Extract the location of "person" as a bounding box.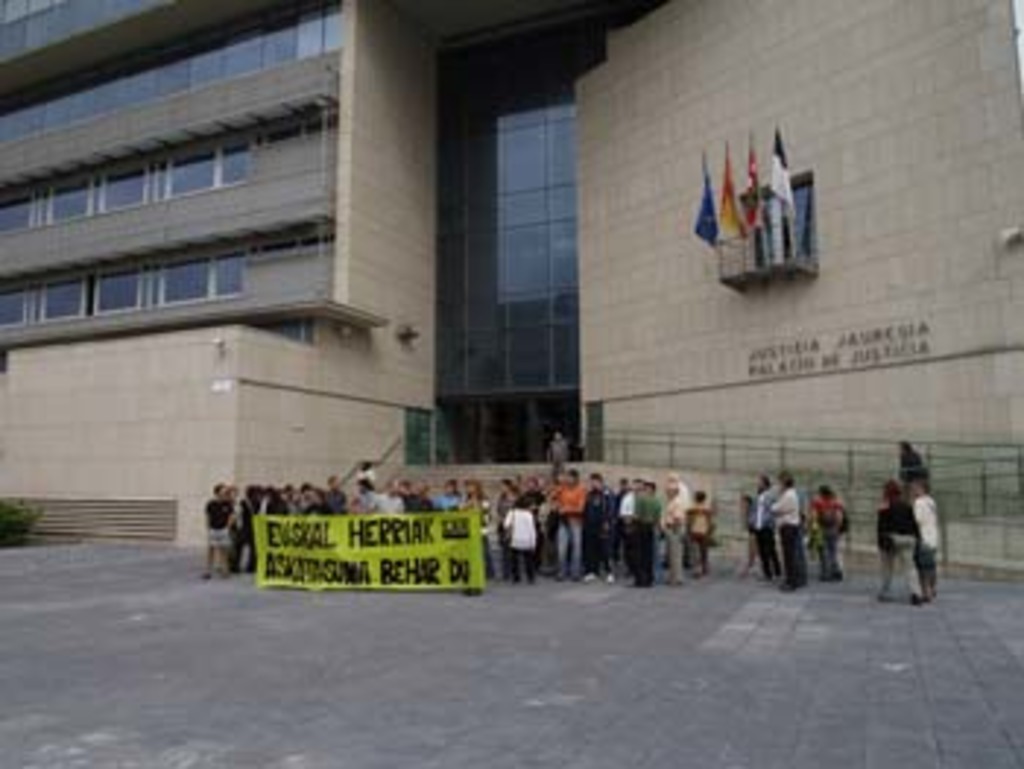
(872,480,933,605).
